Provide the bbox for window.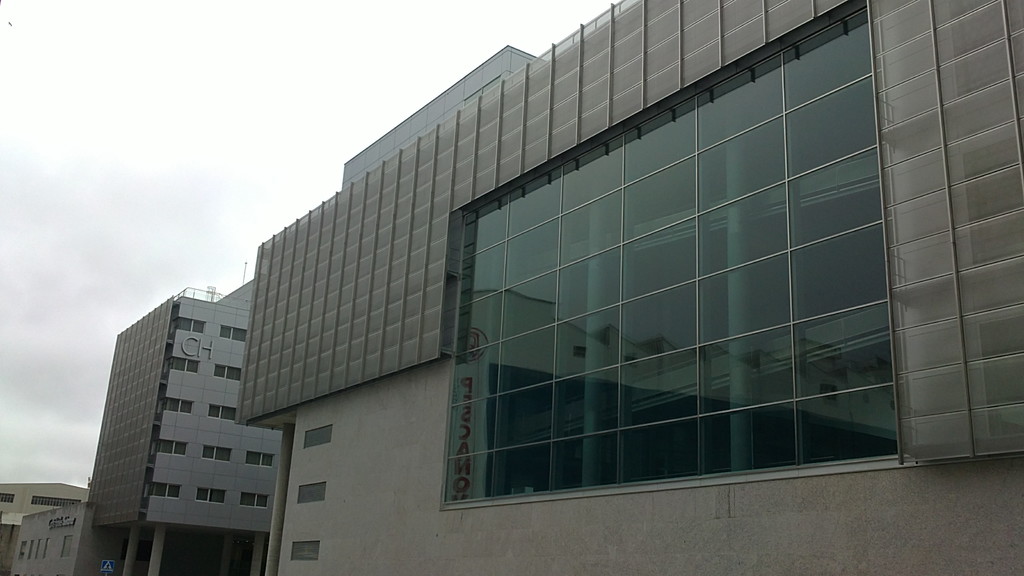
region(40, 534, 50, 561).
